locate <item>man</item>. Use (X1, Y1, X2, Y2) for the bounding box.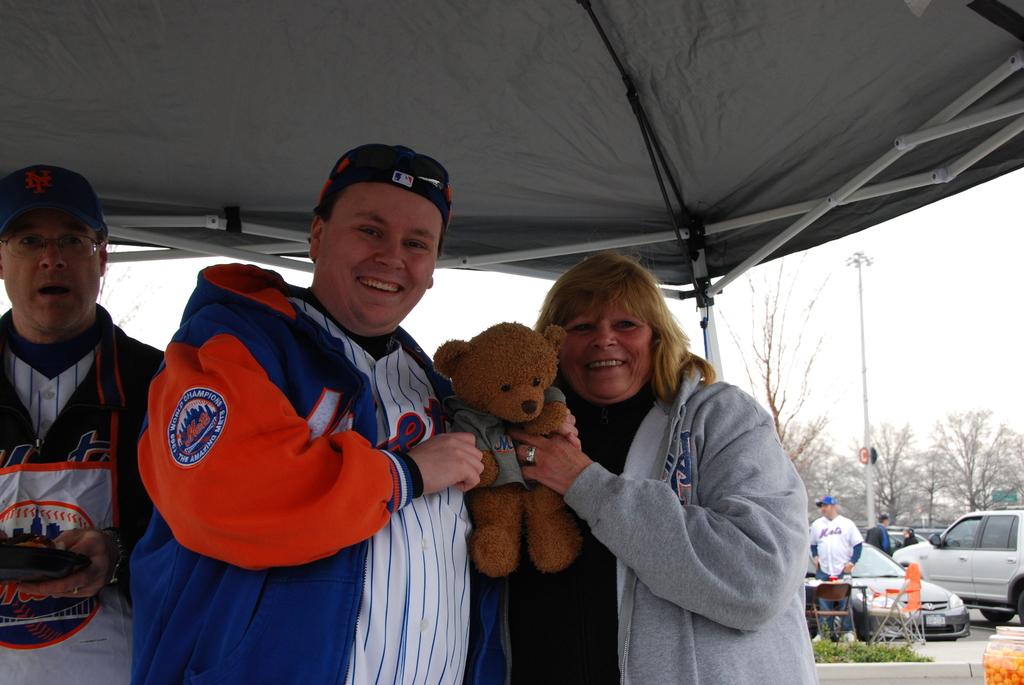
(811, 500, 860, 649).
